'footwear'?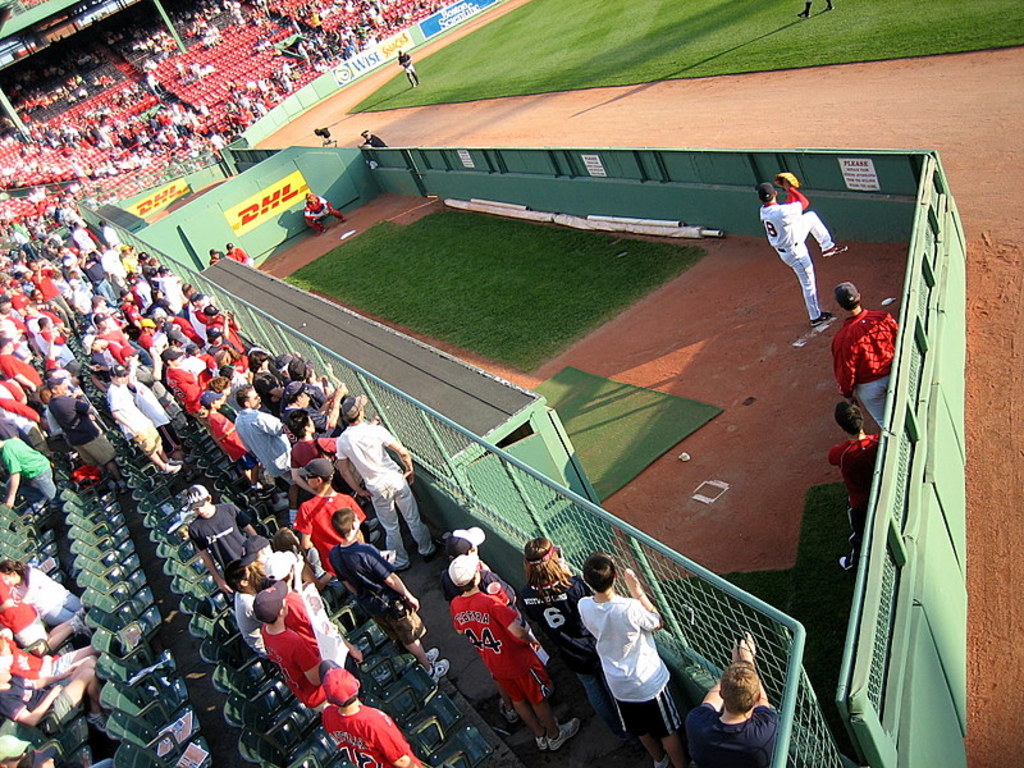
bbox(800, 12, 806, 20)
